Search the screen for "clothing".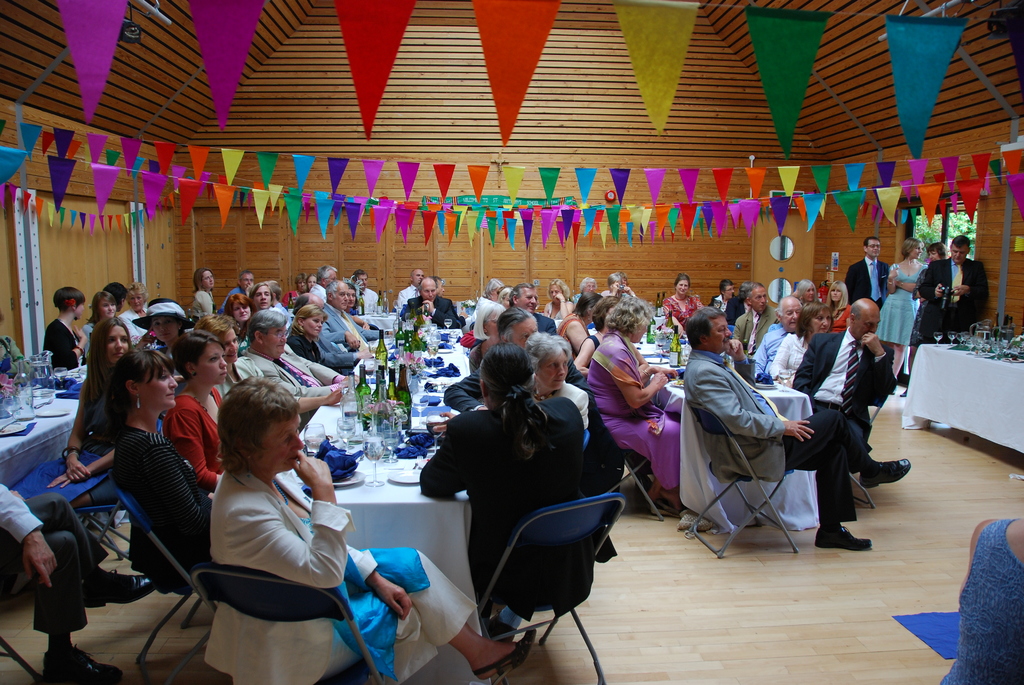
Found at (917,253,993,348).
